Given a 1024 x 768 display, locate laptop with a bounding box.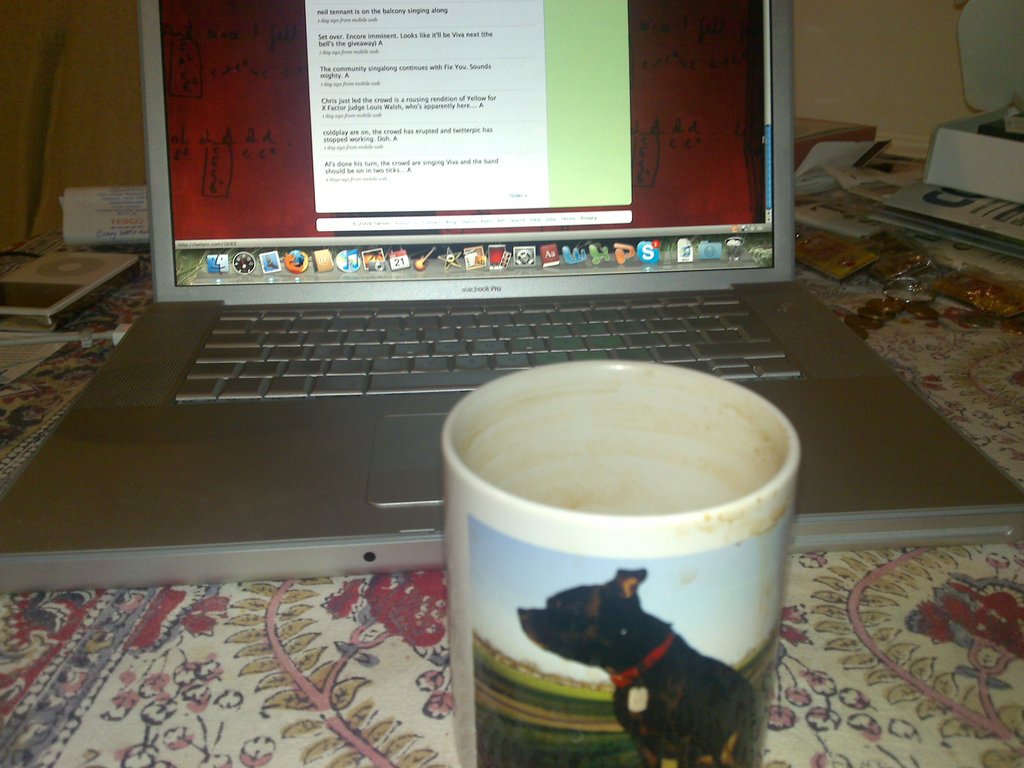
Located: (left=22, top=38, right=895, bottom=572).
